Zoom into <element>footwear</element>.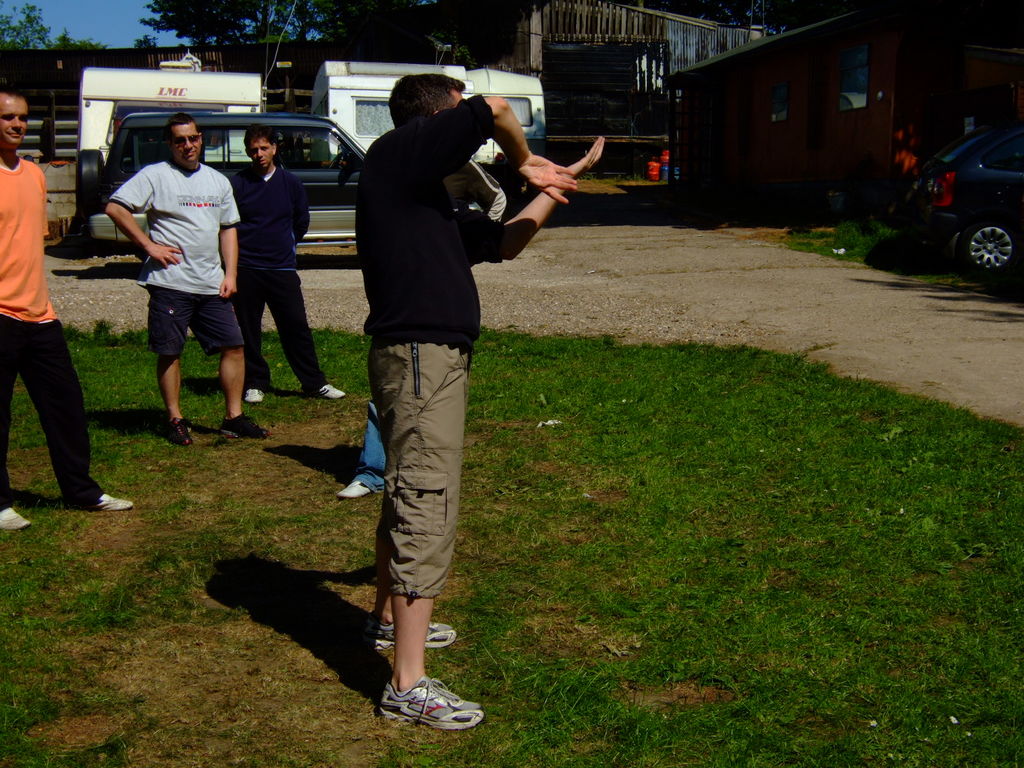
Zoom target: [316,386,348,399].
